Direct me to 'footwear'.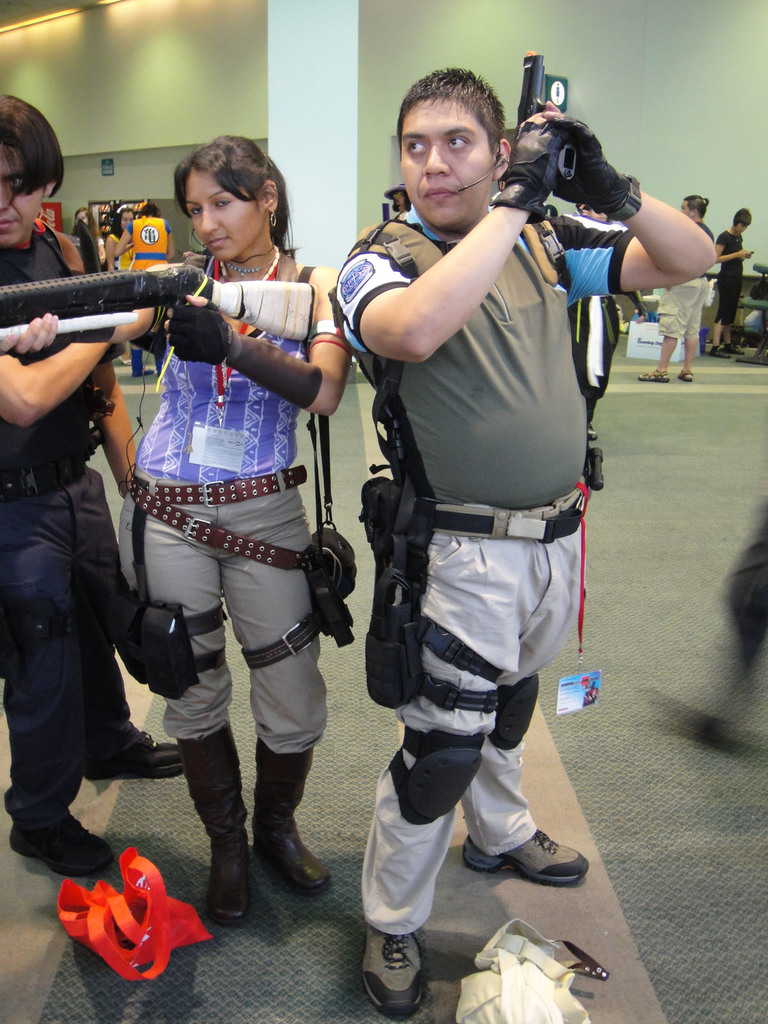
Direction: {"x1": 679, "y1": 368, "x2": 693, "y2": 381}.
